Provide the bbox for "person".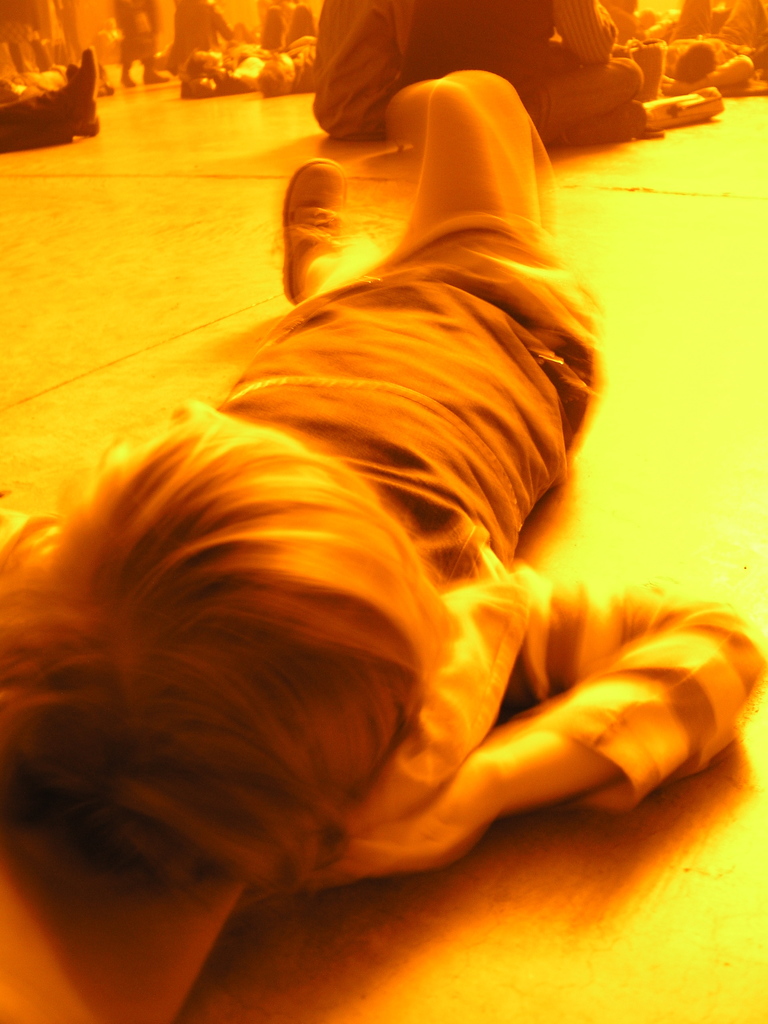
Rect(15, 43, 737, 988).
